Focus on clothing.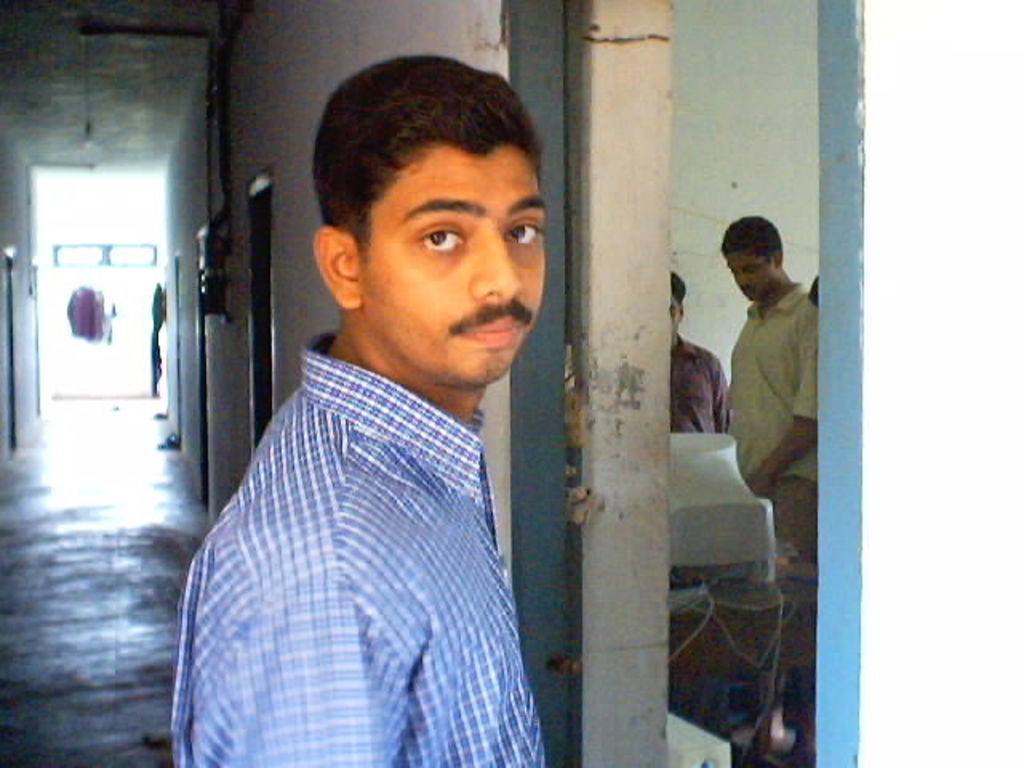
Focused at x1=674, y1=318, x2=733, y2=445.
